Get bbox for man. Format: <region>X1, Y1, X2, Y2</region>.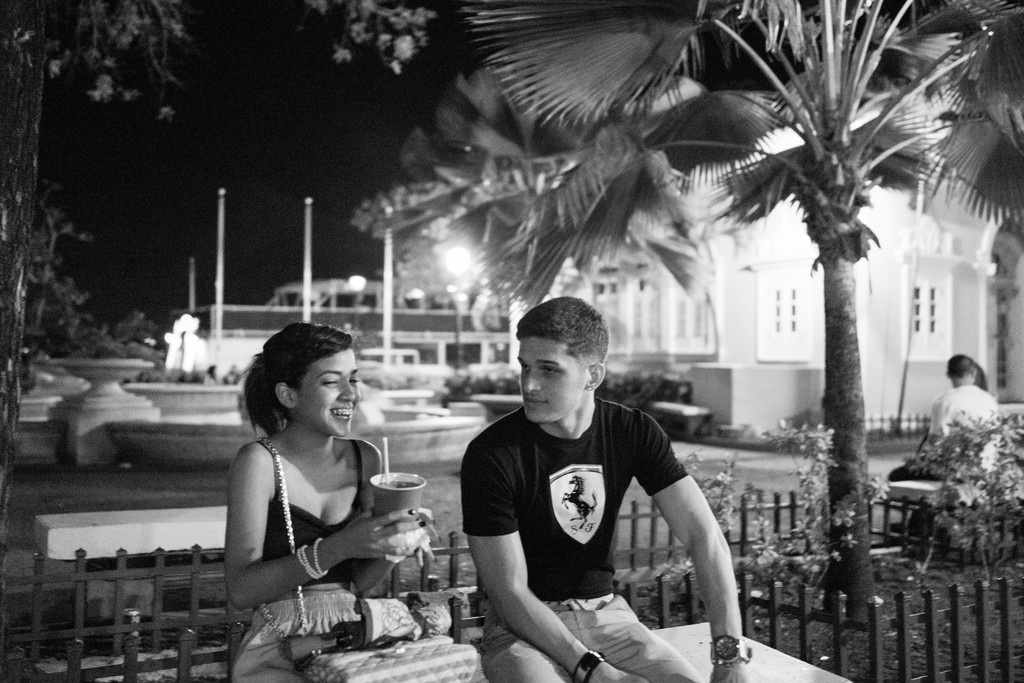
<region>886, 350, 998, 537</region>.
